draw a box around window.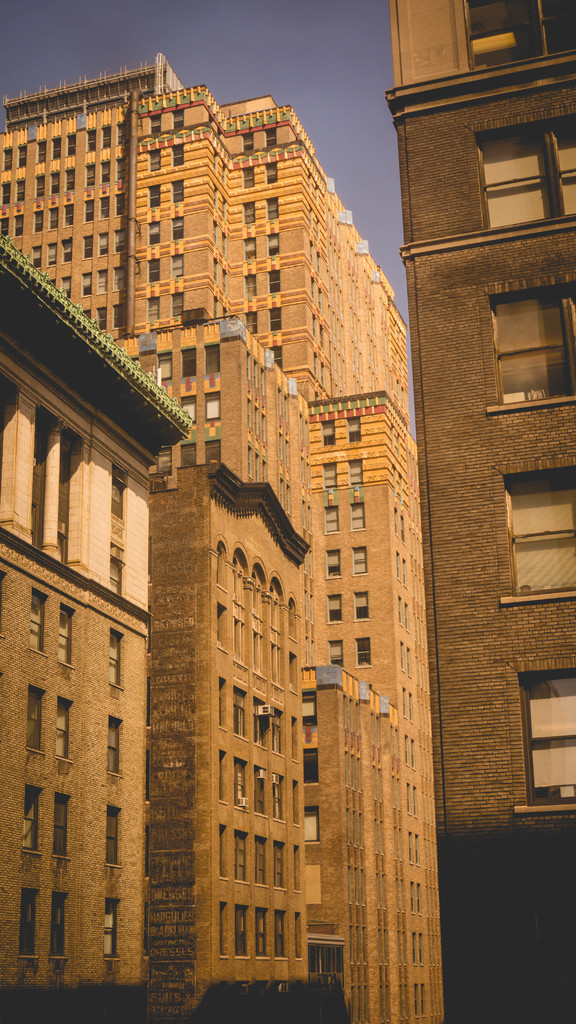
[left=176, top=250, right=185, bottom=278].
